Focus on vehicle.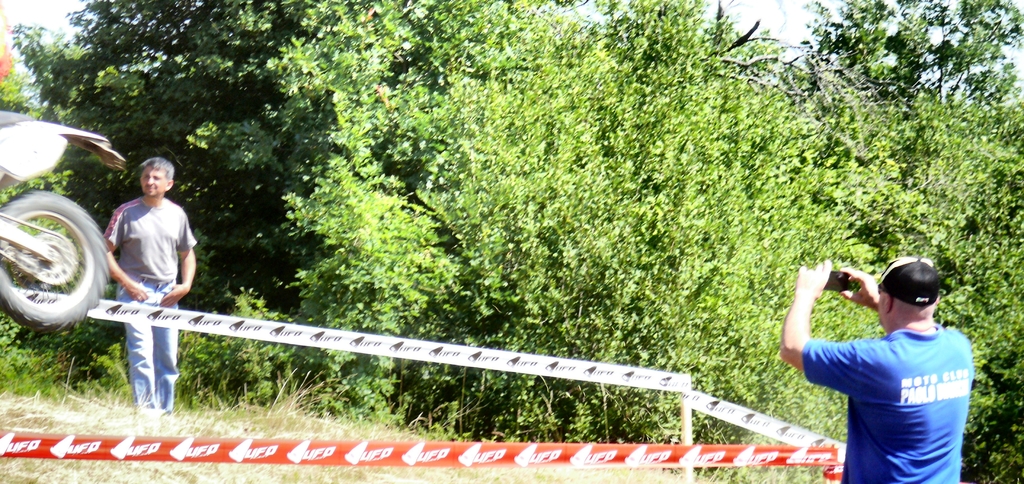
Focused at [0, 111, 127, 333].
